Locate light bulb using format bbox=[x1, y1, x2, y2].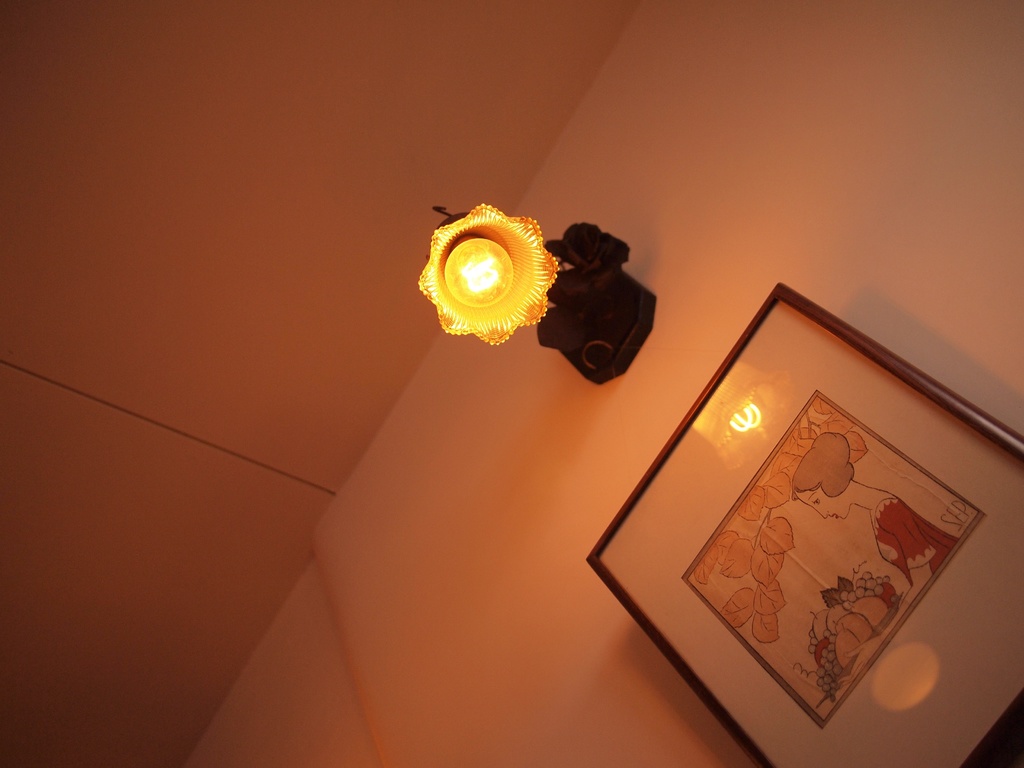
bbox=[445, 236, 511, 309].
